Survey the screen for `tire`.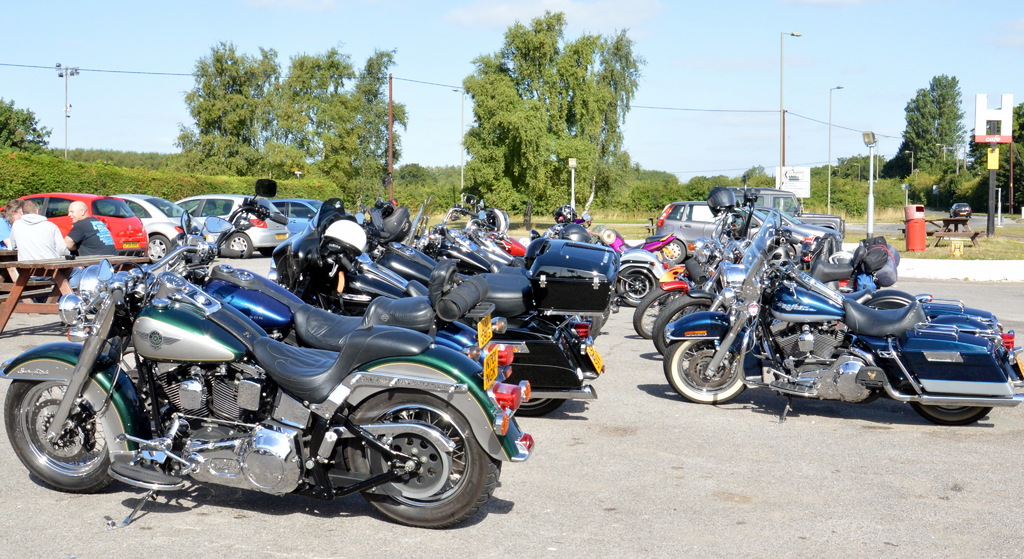
Survey found: BBox(781, 242, 795, 254).
